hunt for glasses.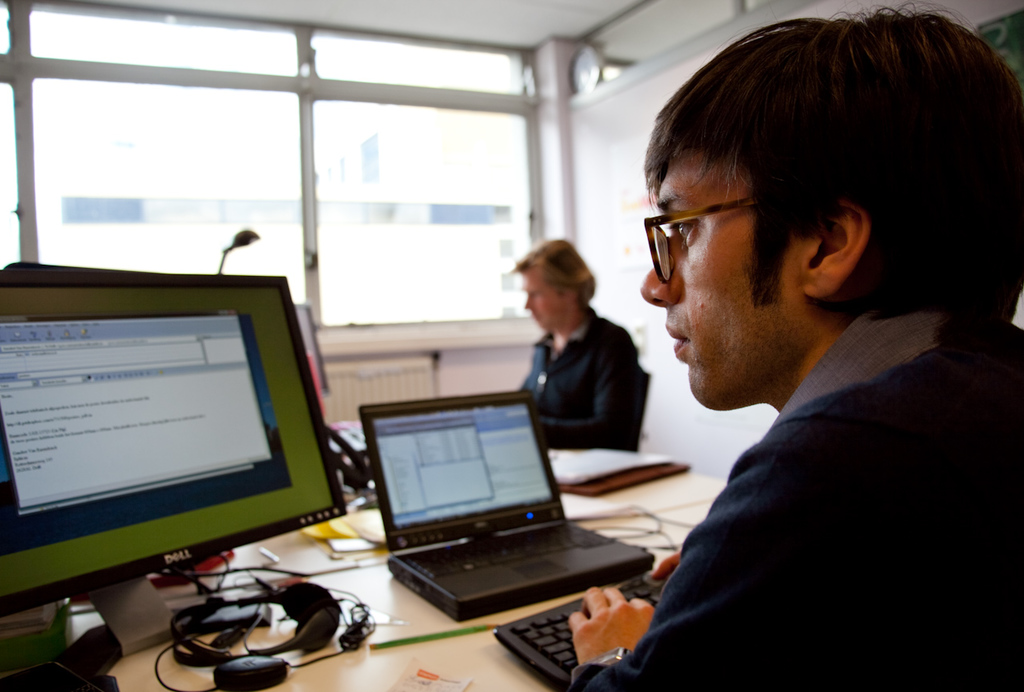
Hunted down at detection(641, 198, 773, 287).
